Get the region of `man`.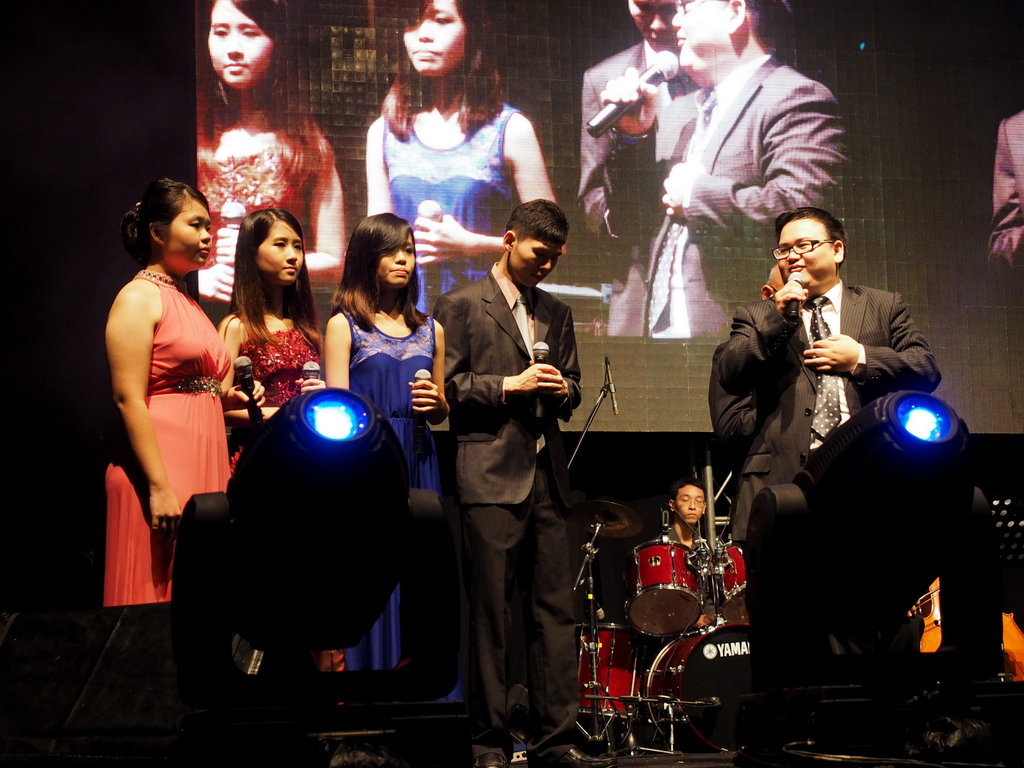
582, 0, 732, 351.
